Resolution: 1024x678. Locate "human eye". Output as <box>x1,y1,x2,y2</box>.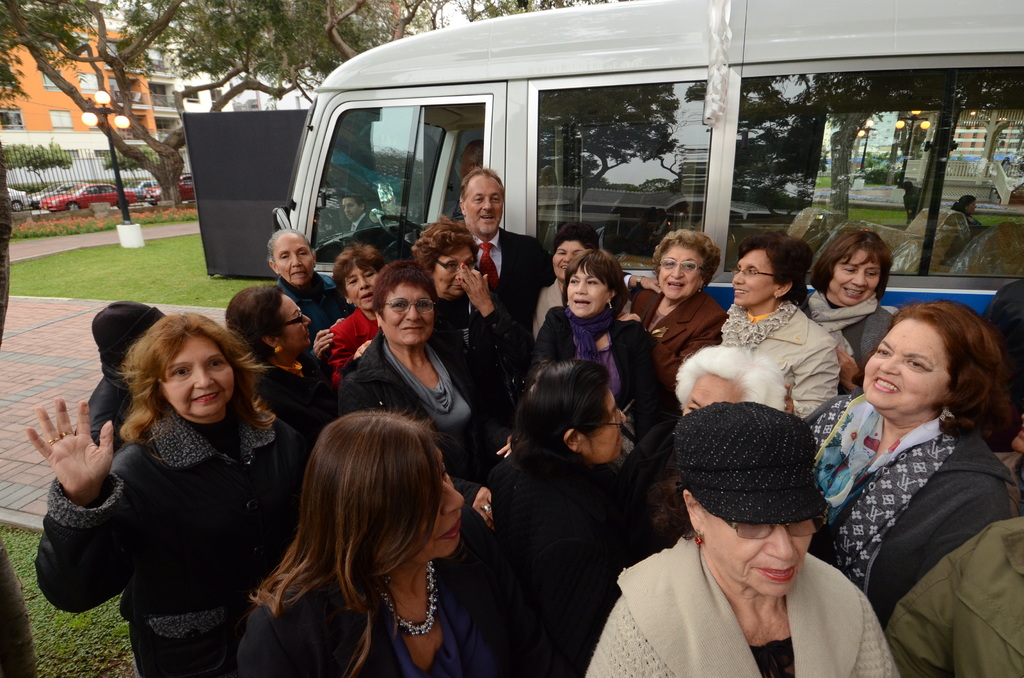
<box>207,360,224,369</box>.
